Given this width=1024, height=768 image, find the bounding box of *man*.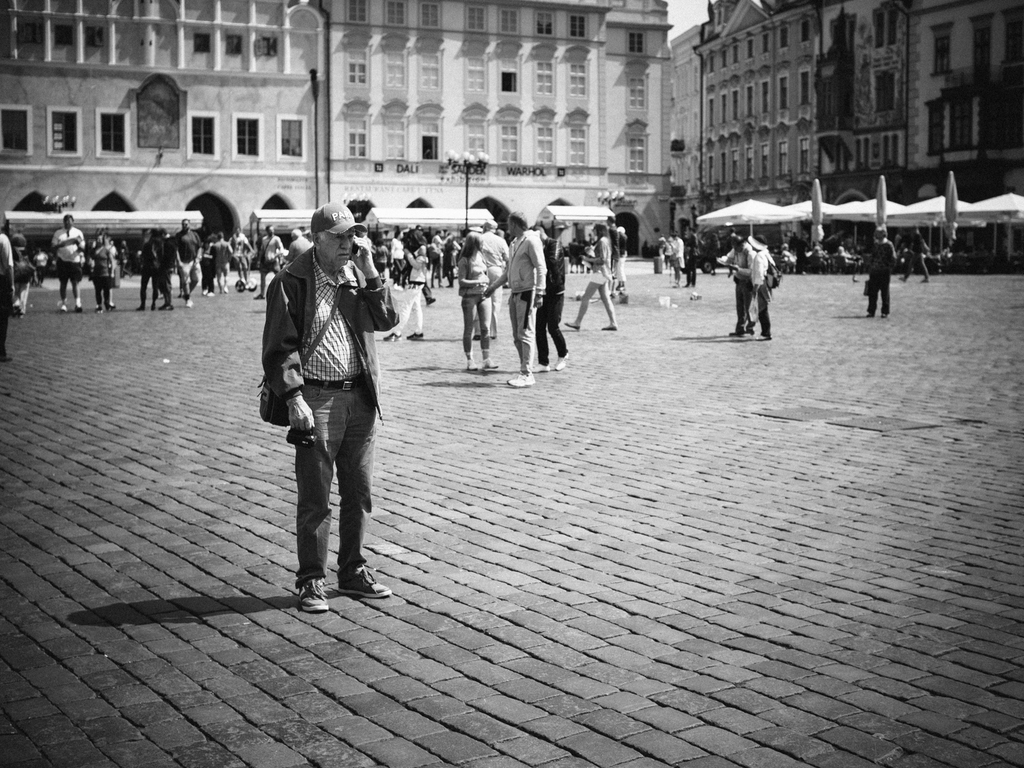
bbox(207, 227, 232, 300).
